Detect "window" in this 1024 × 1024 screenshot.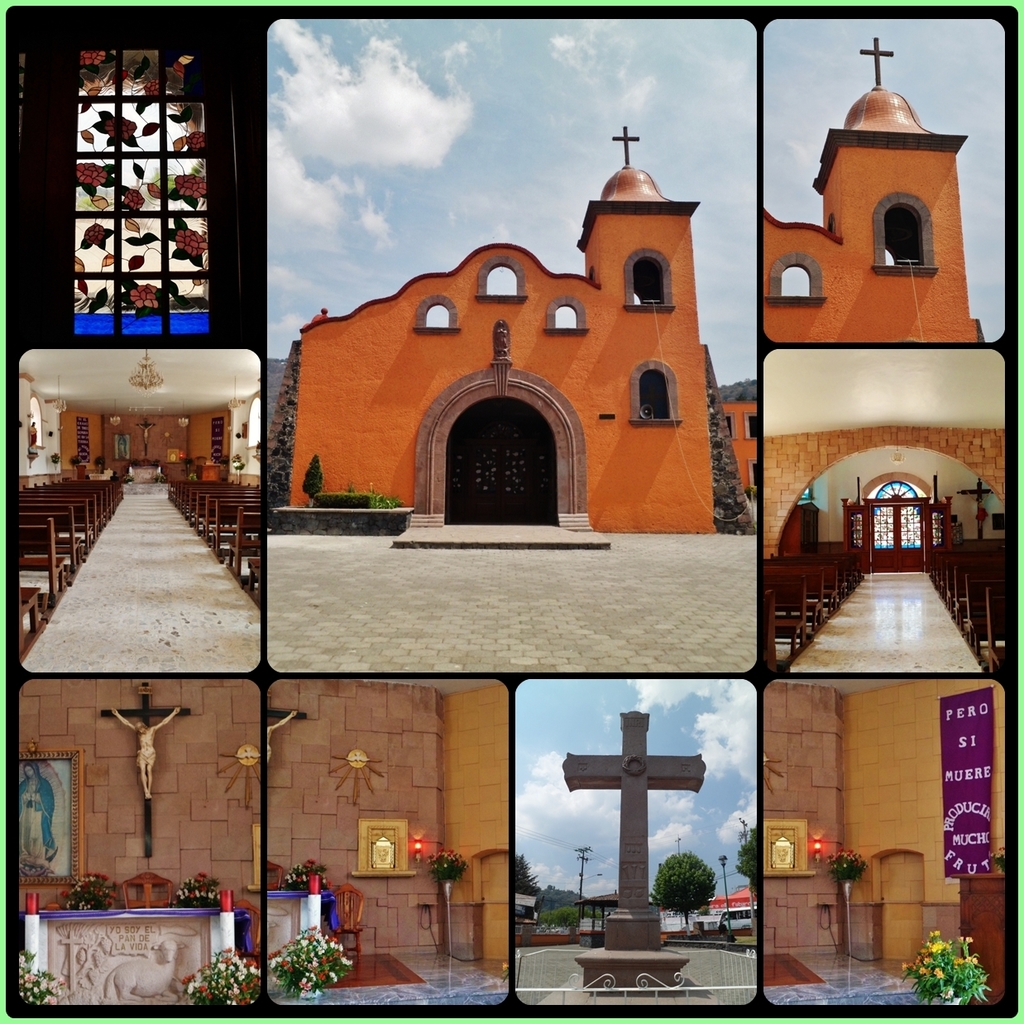
Detection: {"left": 883, "top": 193, "right": 934, "bottom": 270}.
